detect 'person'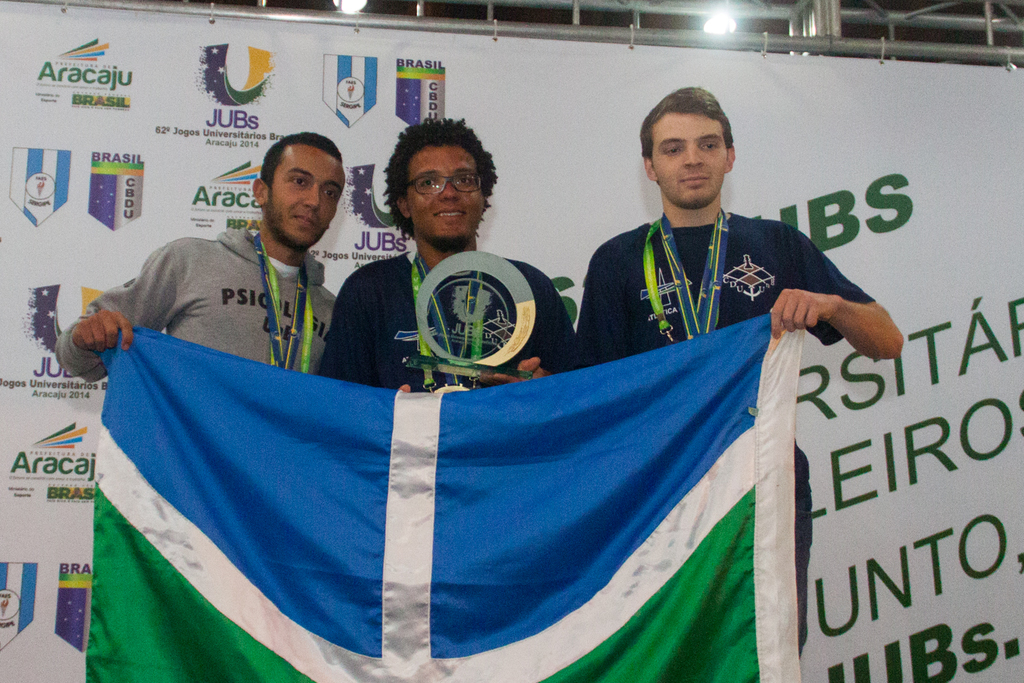
124 139 382 398
